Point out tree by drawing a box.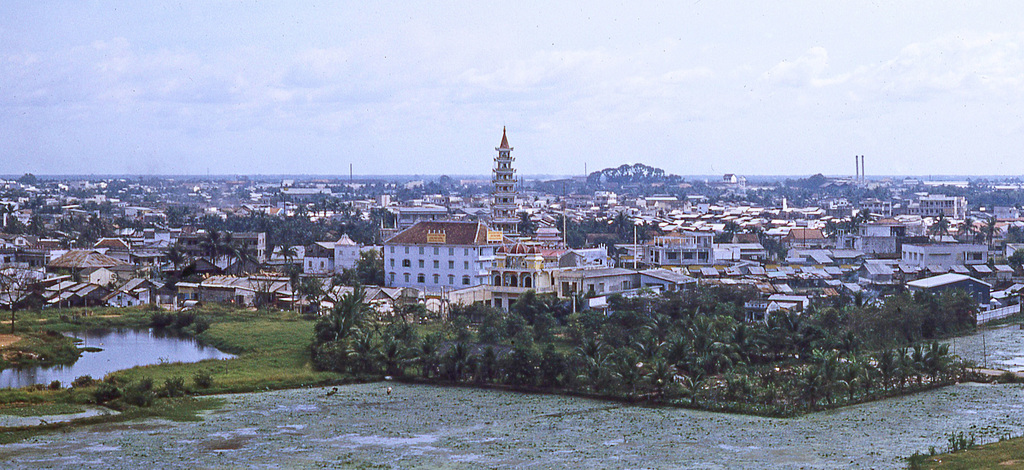
[x1=818, y1=202, x2=874, y2=241].
